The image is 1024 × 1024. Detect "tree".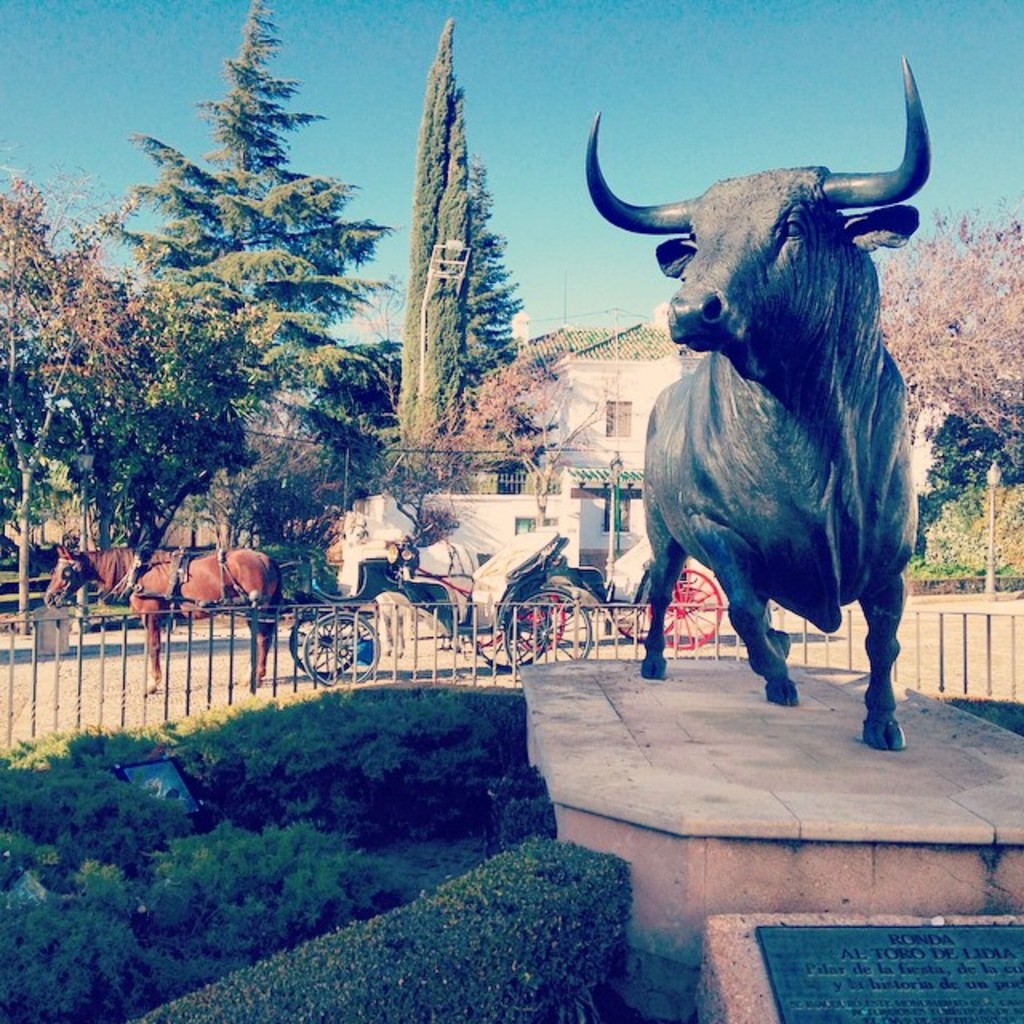
Detection: region(392, 13, 528, 480).
